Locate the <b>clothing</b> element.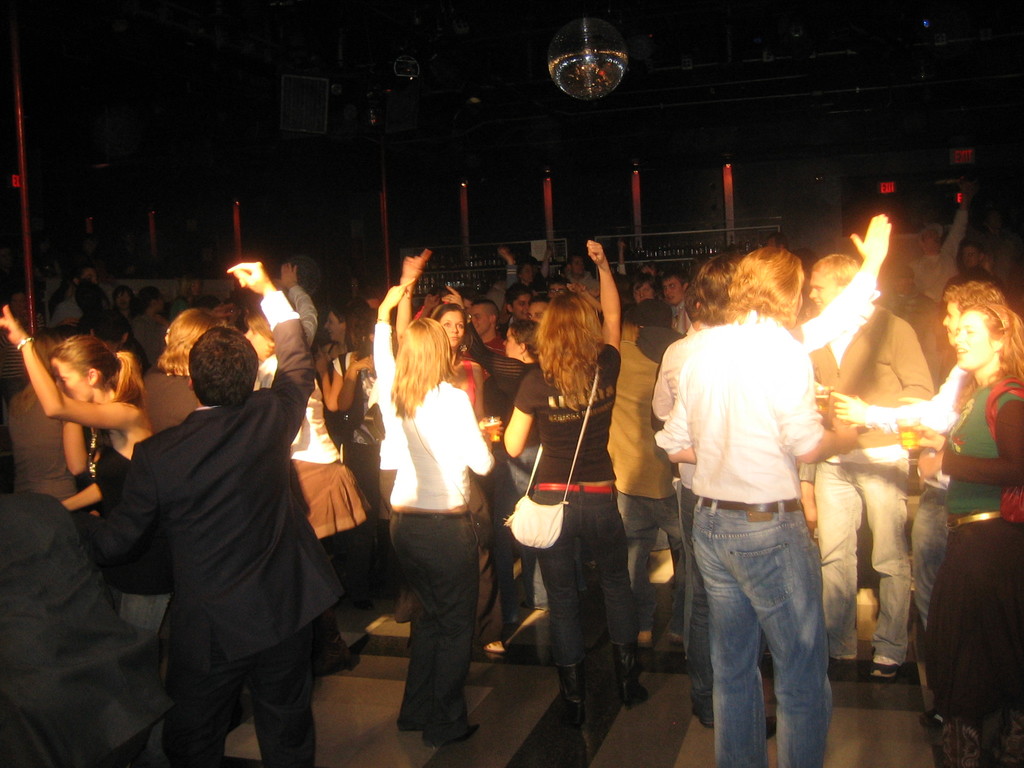
Element bbox: crop(888, 288, 957, 352).
